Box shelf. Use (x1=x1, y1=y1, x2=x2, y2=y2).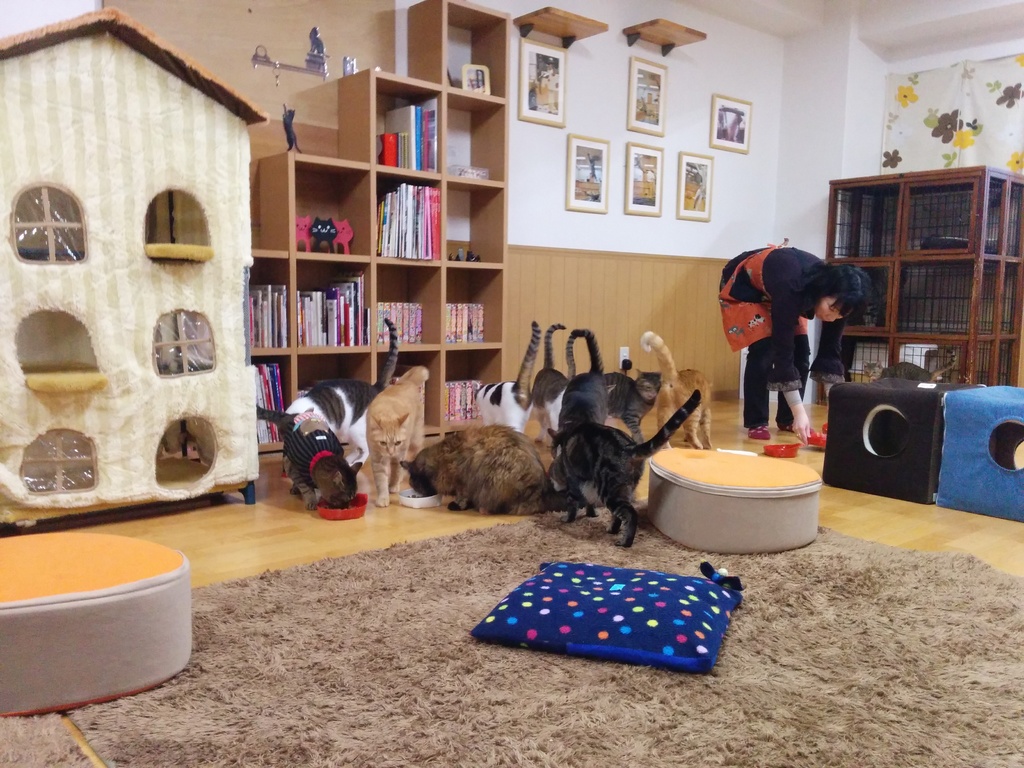
(x1=376, y1=80, x2=442, y2=178).
